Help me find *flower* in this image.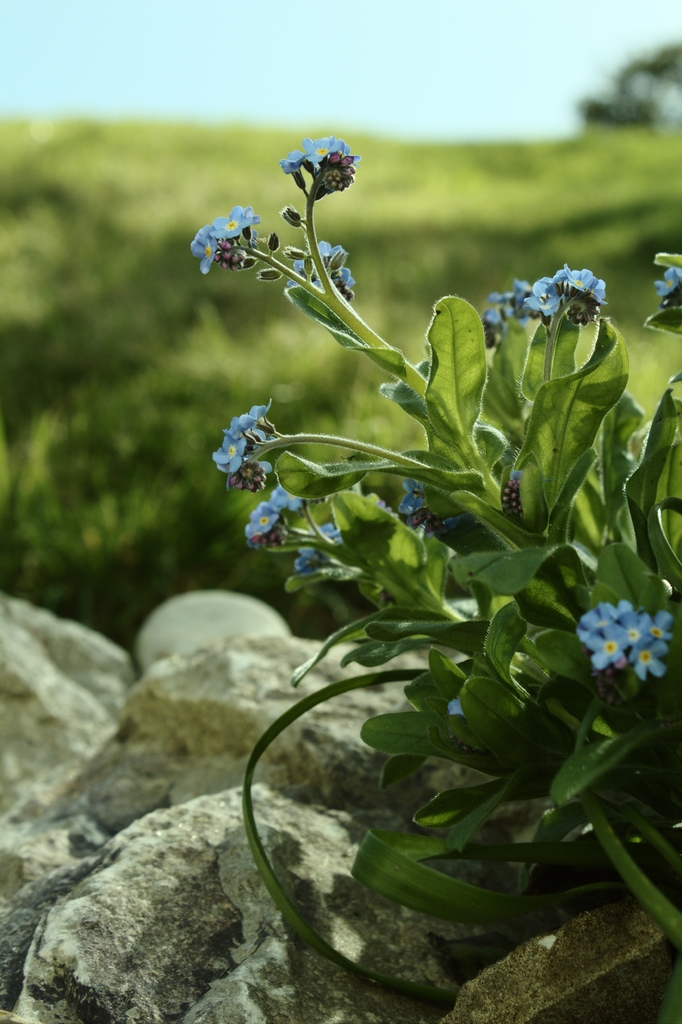
Found it: (555, 263, 610, 305).
